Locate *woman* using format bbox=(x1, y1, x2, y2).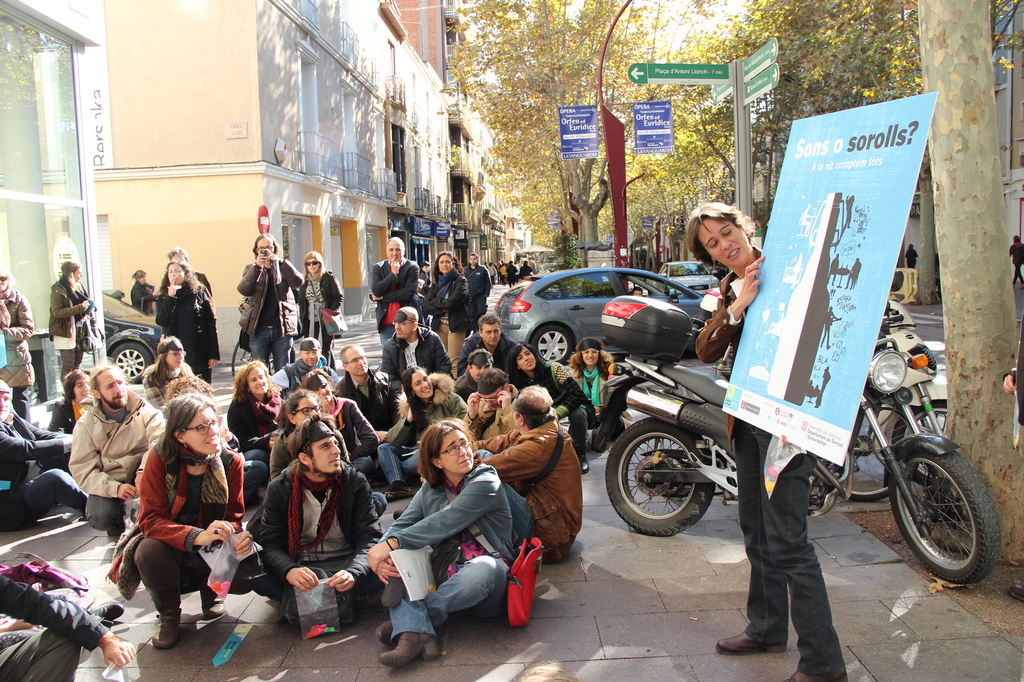
bbox=(680, 202, 860, 681).
